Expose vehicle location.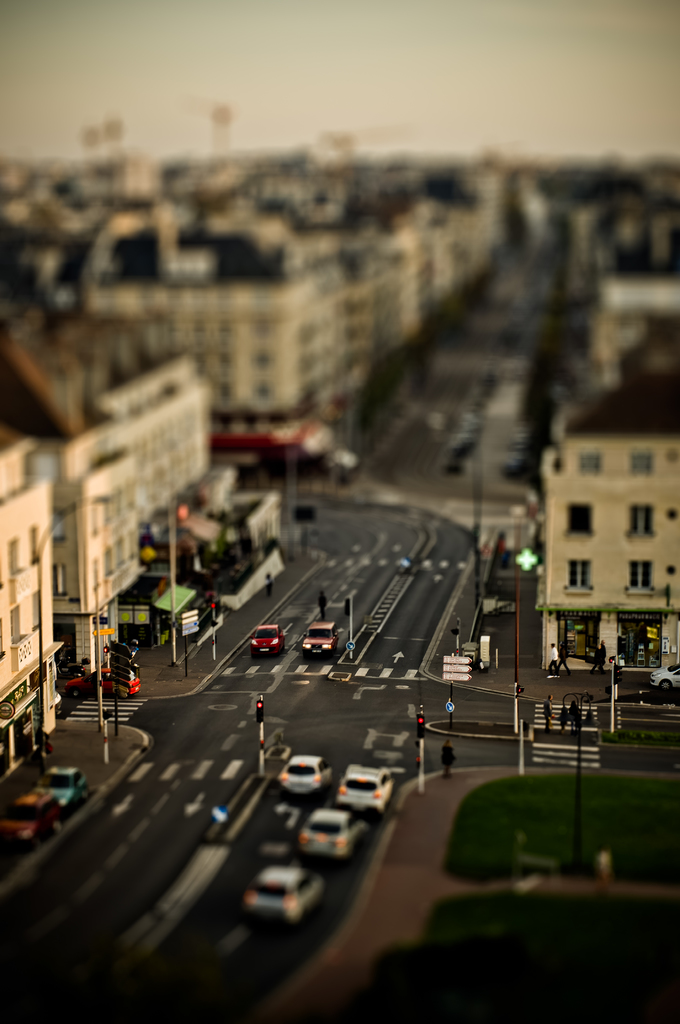
Exposed at 36, 764, 84, 812.
